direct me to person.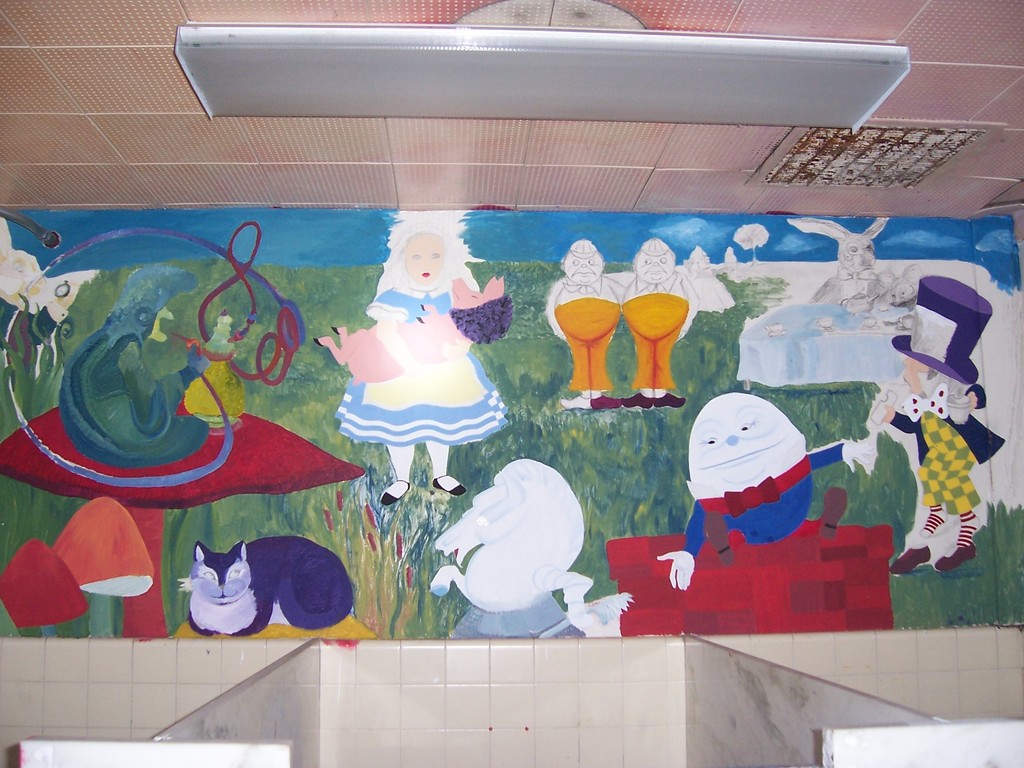
Direction: (546, 241, 620, 417).
